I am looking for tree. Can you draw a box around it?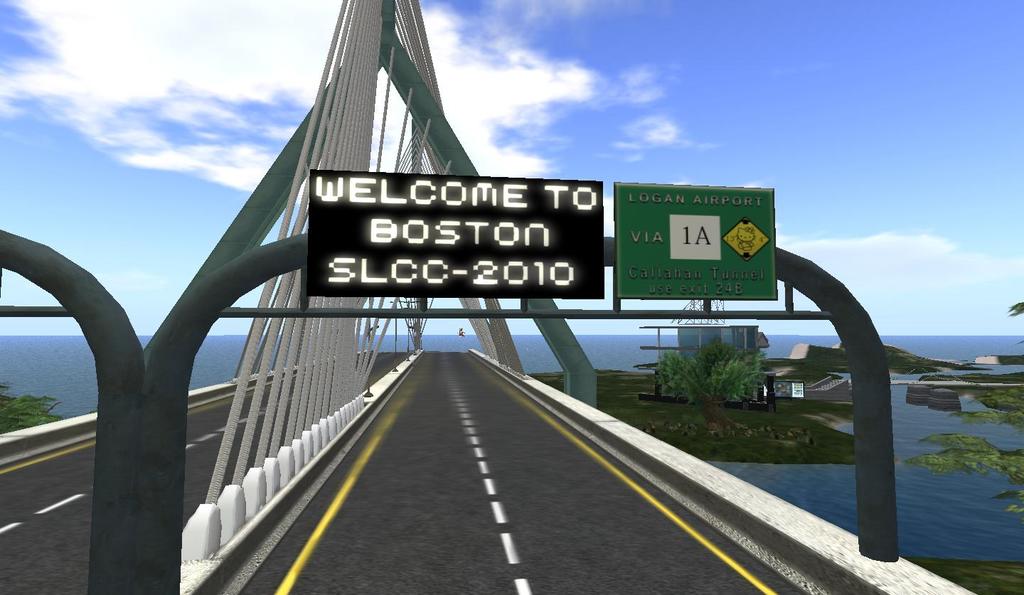
Sure, the bounding box is detection(653, 346, 767, 404).
